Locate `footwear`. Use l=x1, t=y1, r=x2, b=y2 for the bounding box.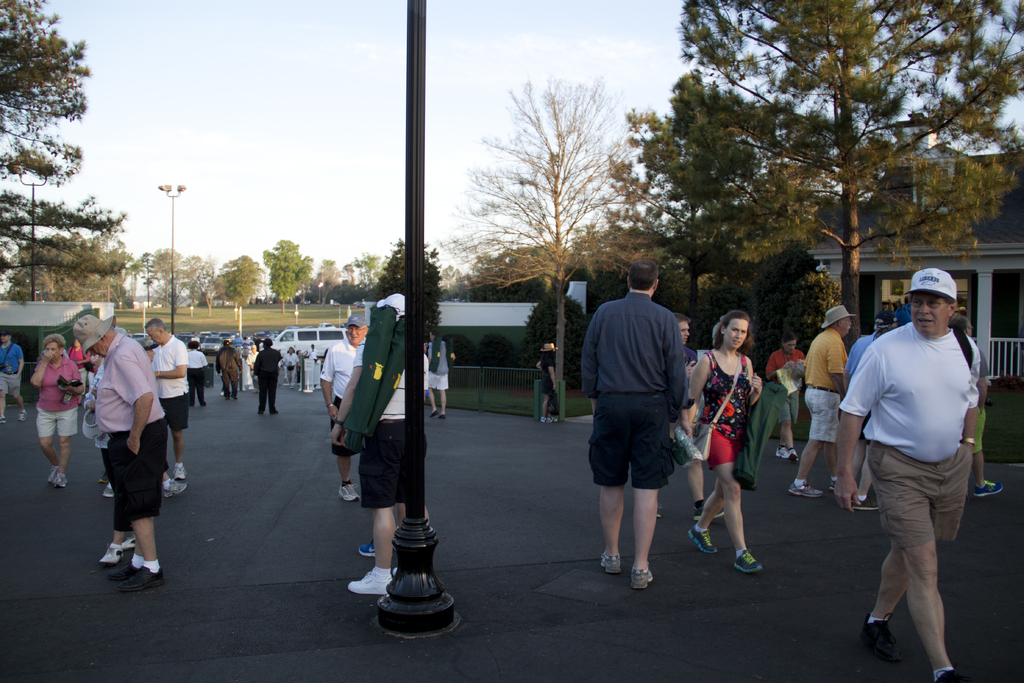
l=100, t=481, r=116, b=500.
